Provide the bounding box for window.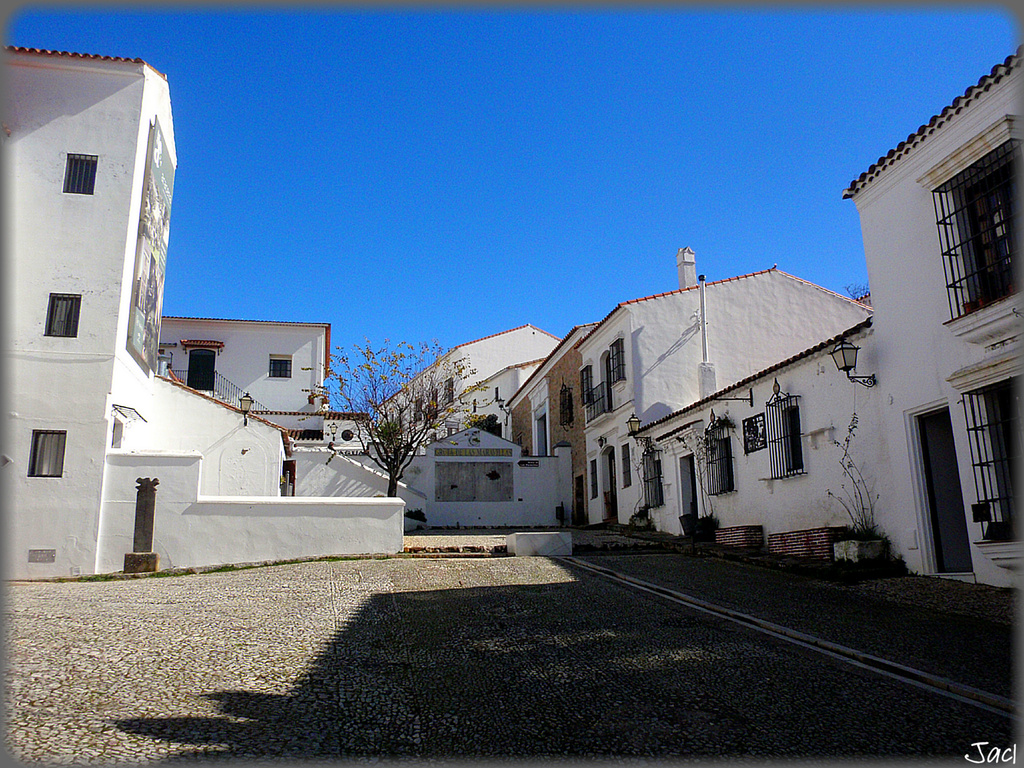
[185, 348, 223, 401].
